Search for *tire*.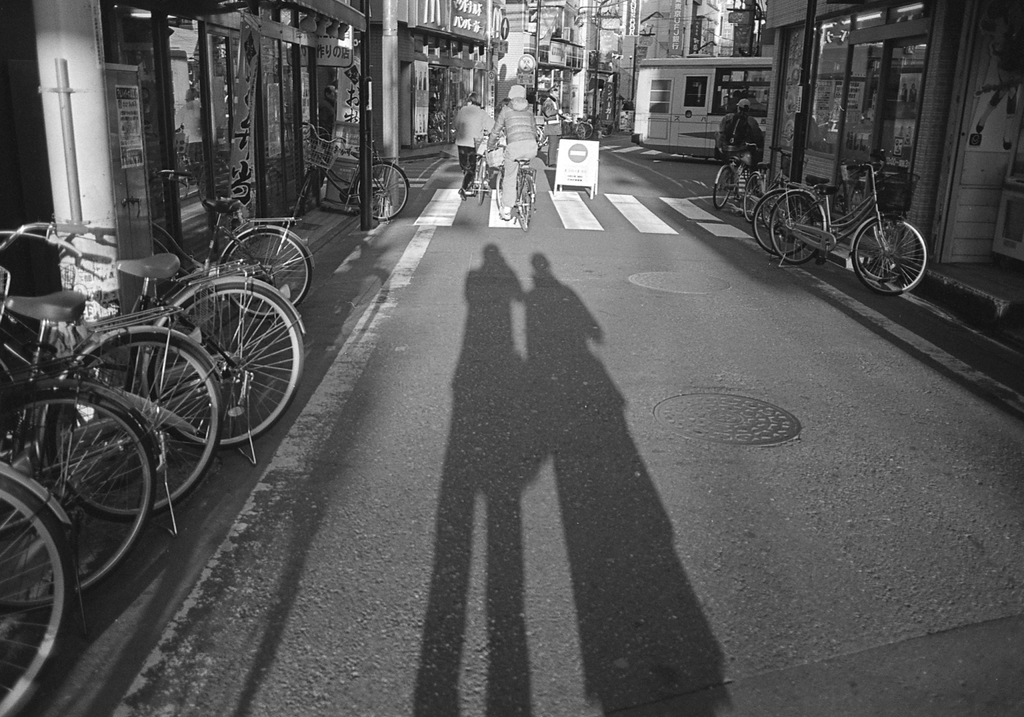
Found at box=[355, 163, 407, 221].
